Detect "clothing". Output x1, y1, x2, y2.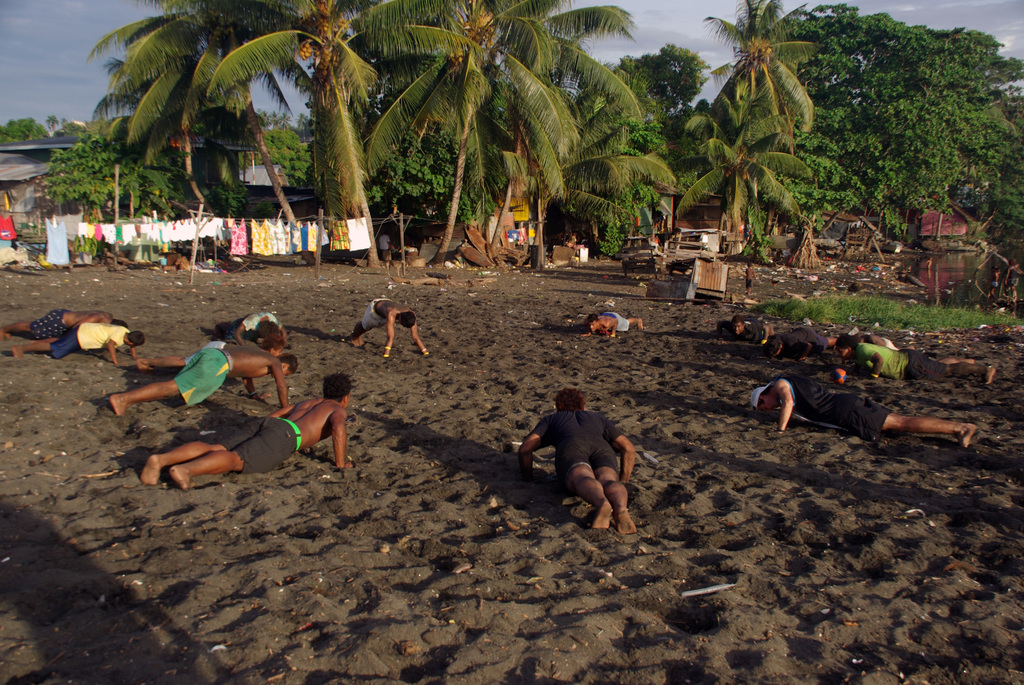
170, 219, 177, 240.
